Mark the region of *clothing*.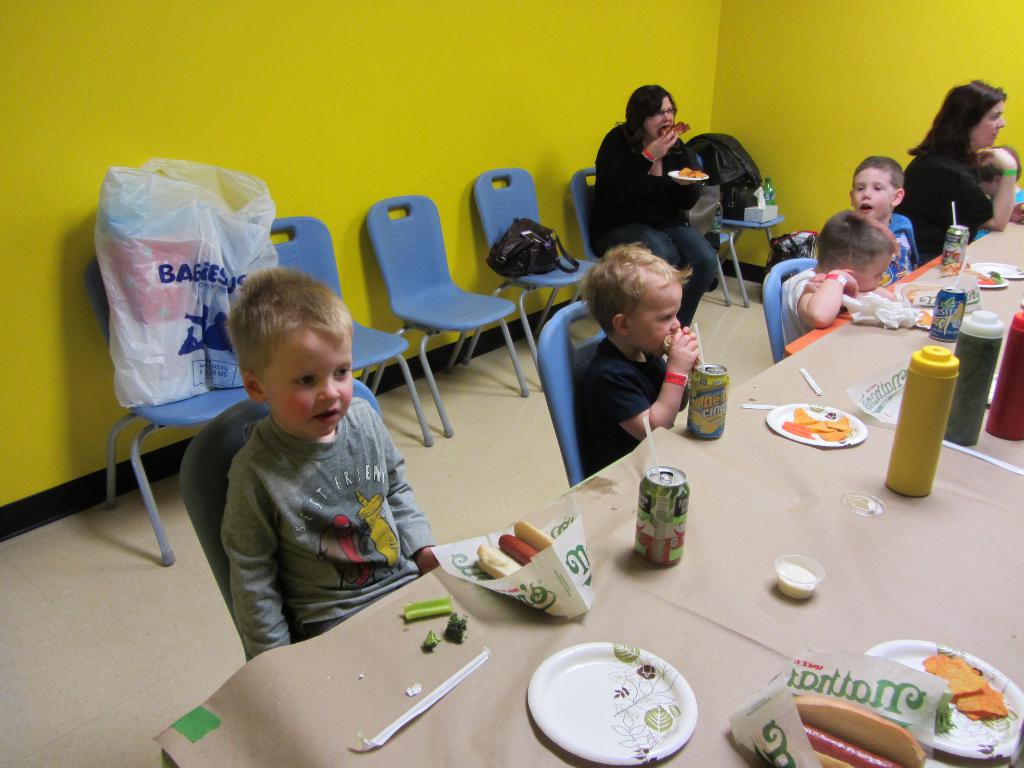
Region: rect(779, 259, 858, 357).
